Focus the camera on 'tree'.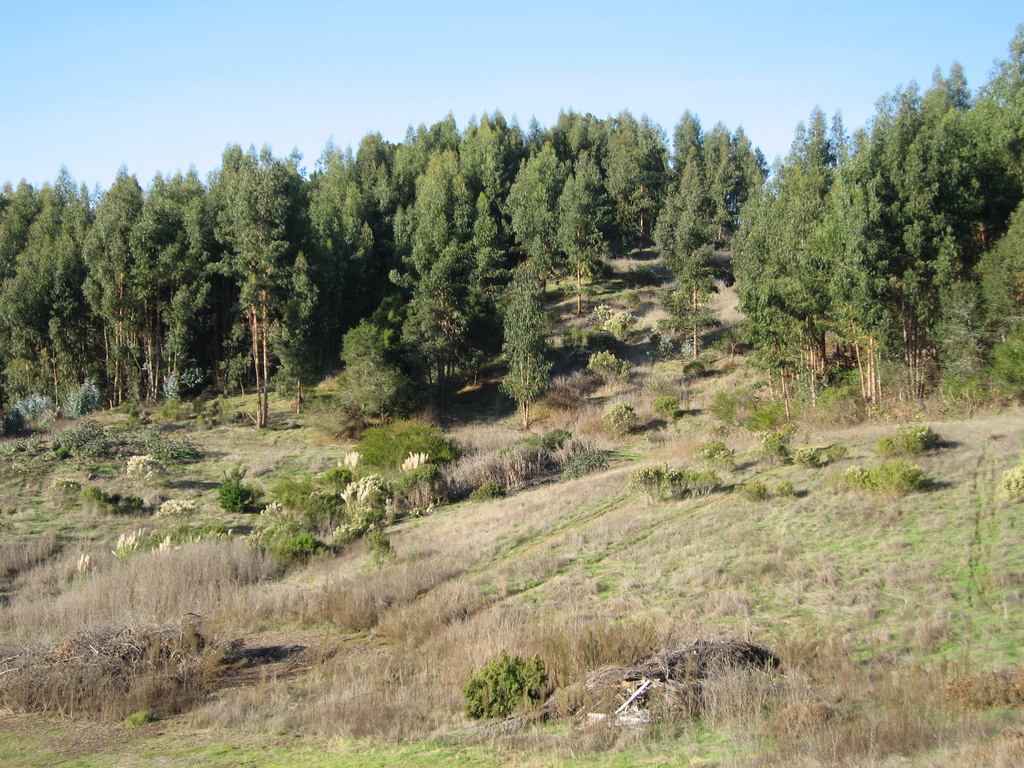
Focus region: [460,653,558,719].
